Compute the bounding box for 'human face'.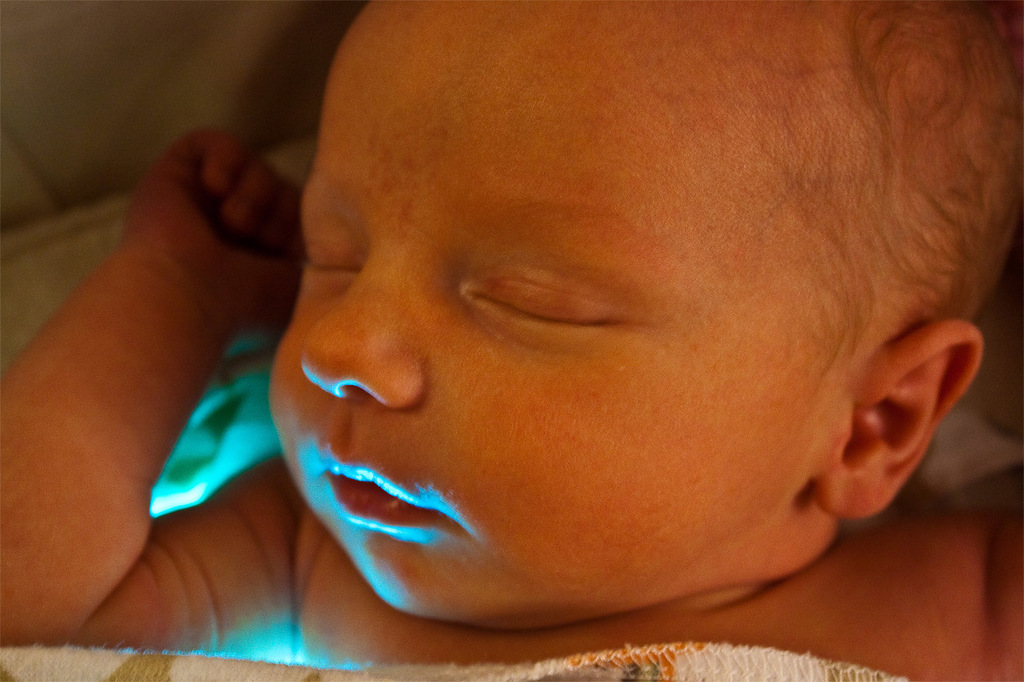
271:0:850:628.
